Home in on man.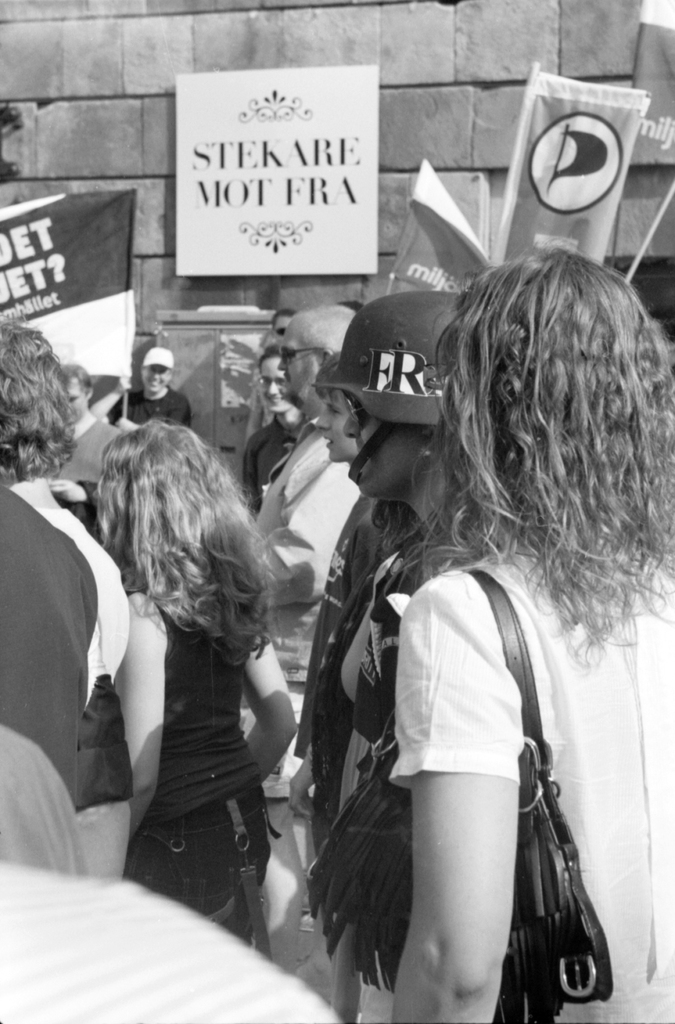
Homed in at <bbox>248, 291, 355, 802</bbox>.
